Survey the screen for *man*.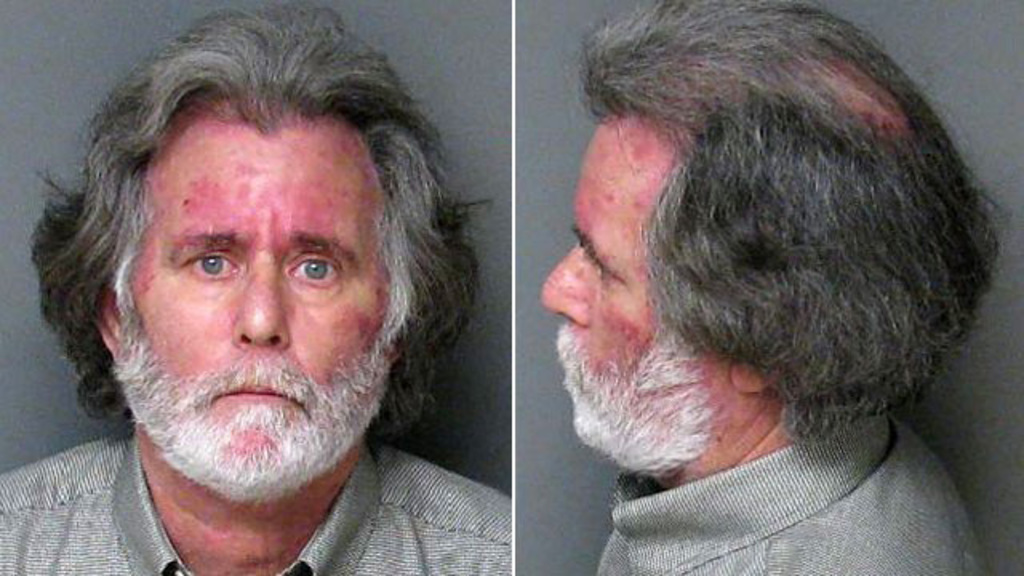
Survey found: BBox(541, 0, 1010, 574).
